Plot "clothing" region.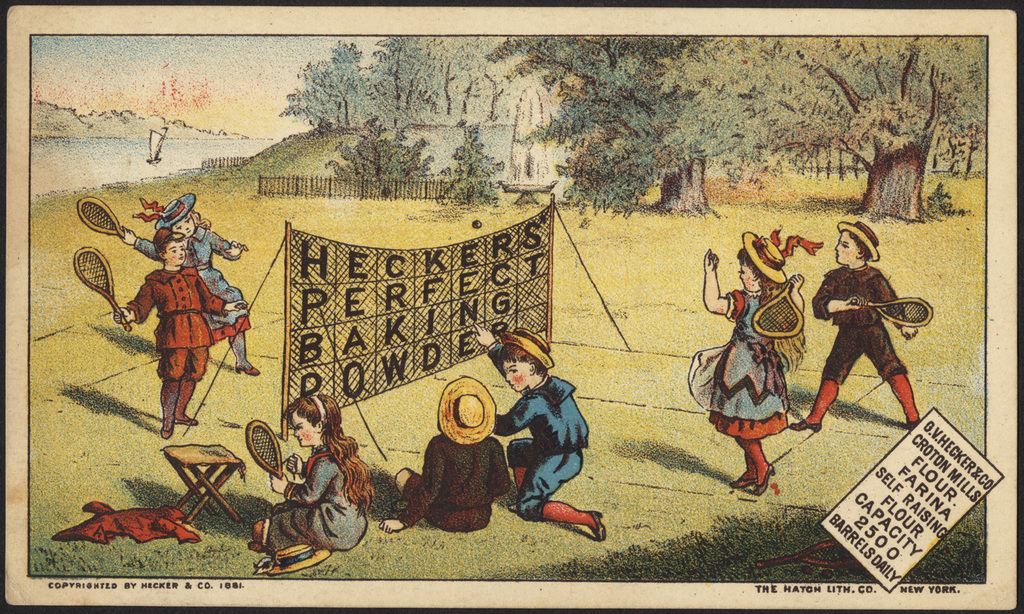
Plotted at [495, 353, 597, 530].
